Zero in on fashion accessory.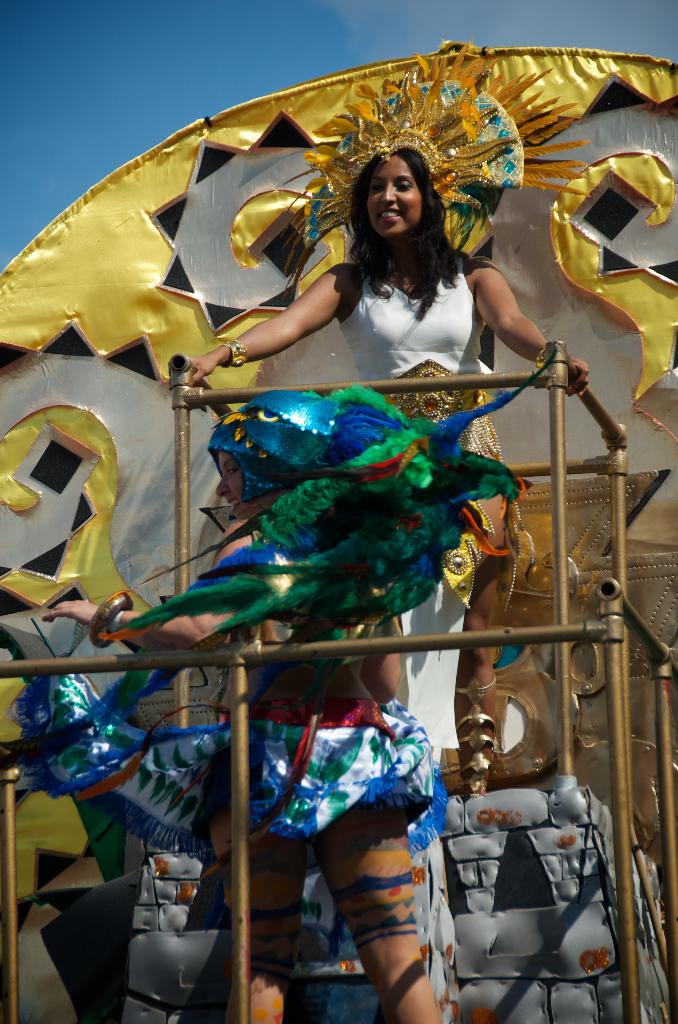
Zeroed in: <box>453,676,499,796</box>.
